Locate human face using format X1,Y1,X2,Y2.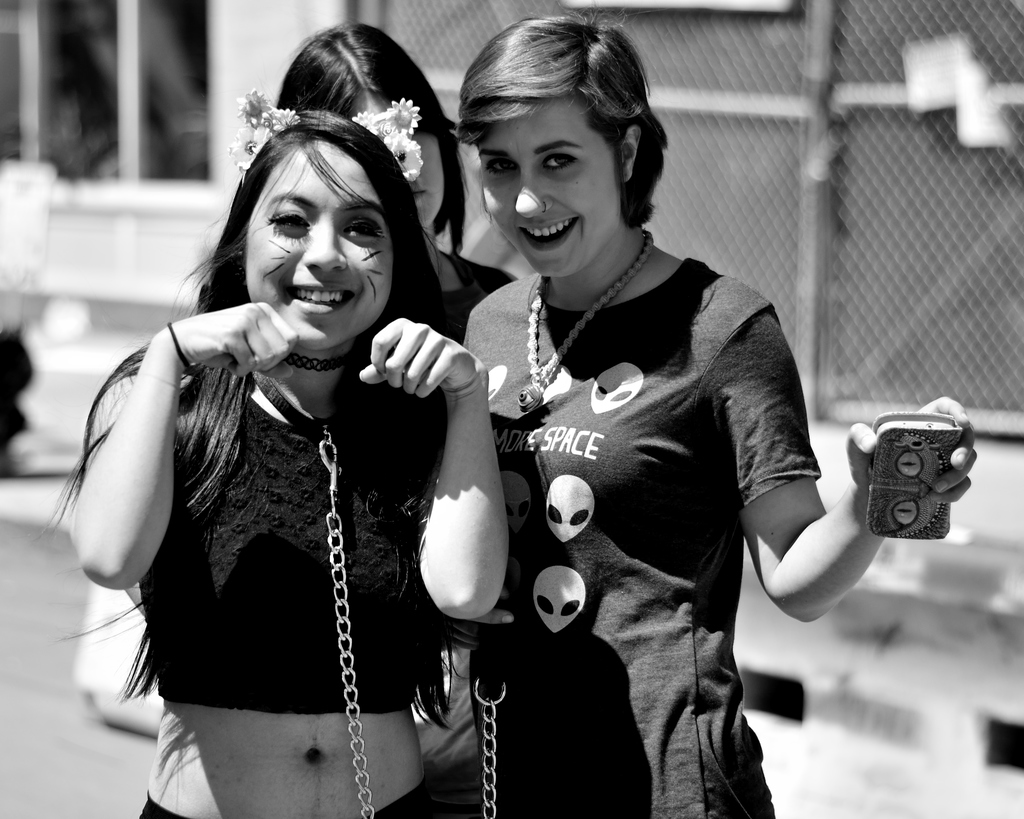
368,97,437,226.
